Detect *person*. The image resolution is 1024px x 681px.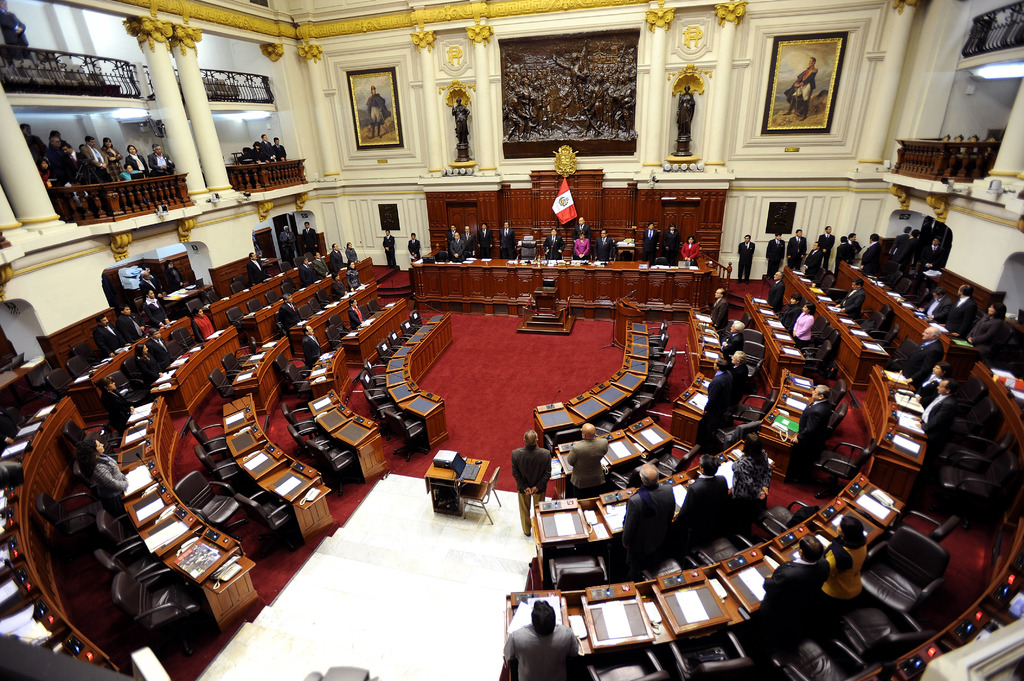
(left=893, top=230, right=919, bottom=269).
